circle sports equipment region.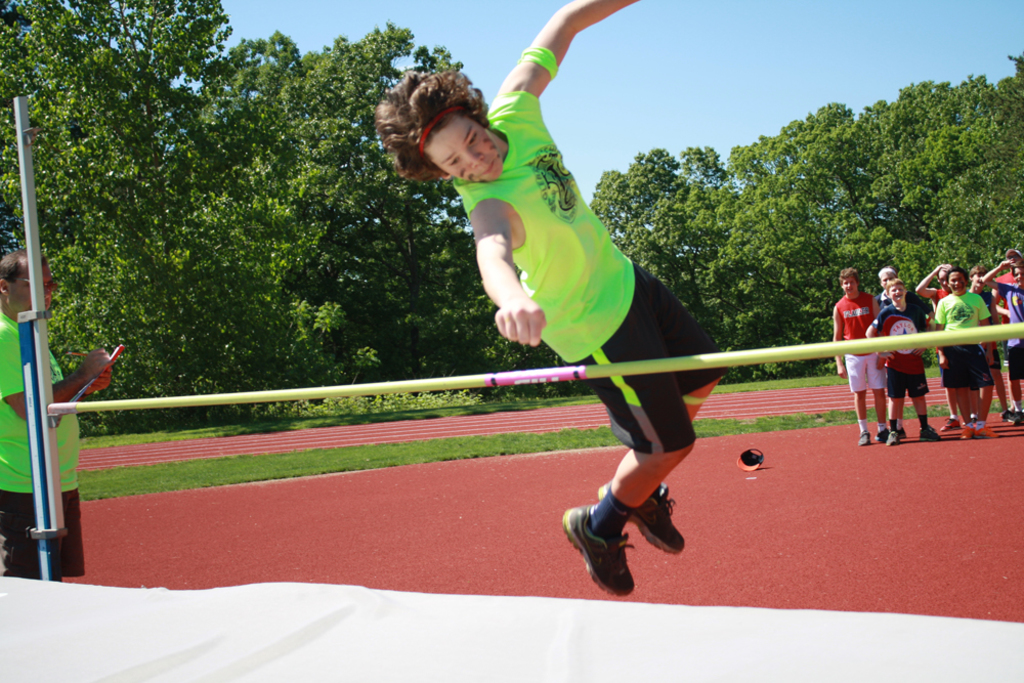
Region: (560,504,637,597).
